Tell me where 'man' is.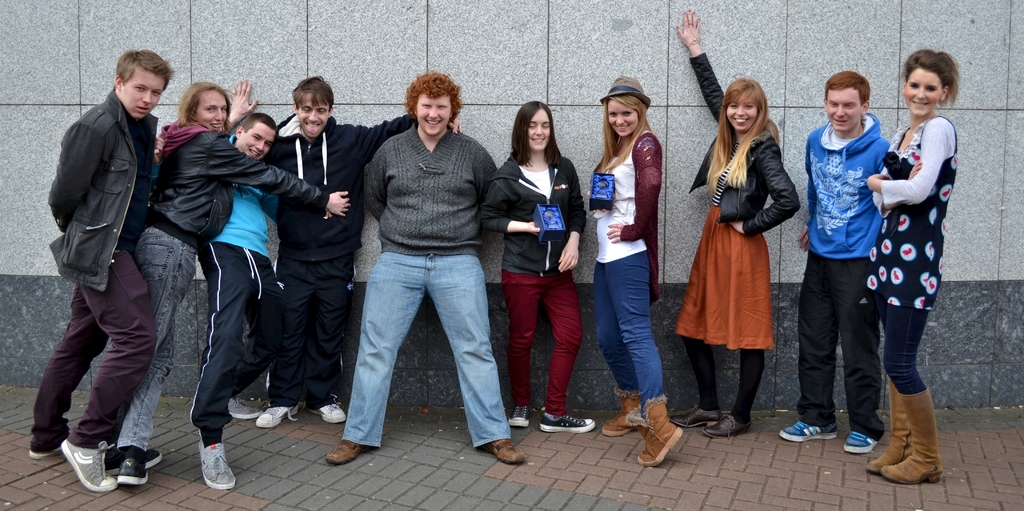
'man' is at bbox(477, 99, 598, 433).
